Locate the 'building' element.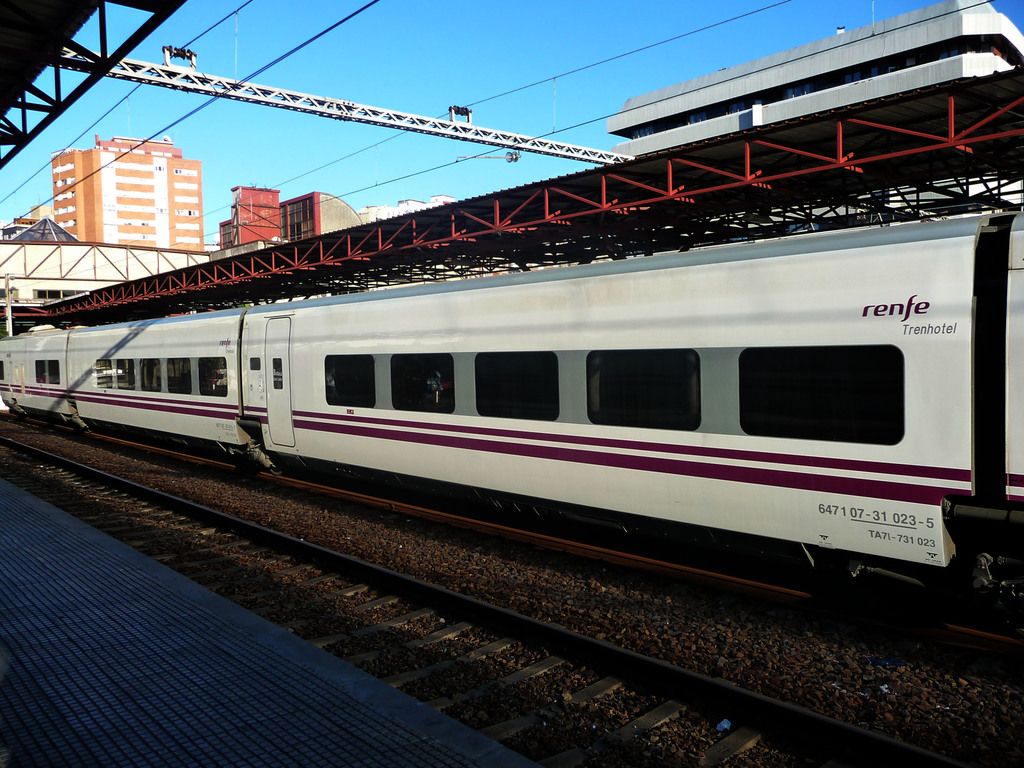
Element bbox: Rect(50, 130, 203, 253).
